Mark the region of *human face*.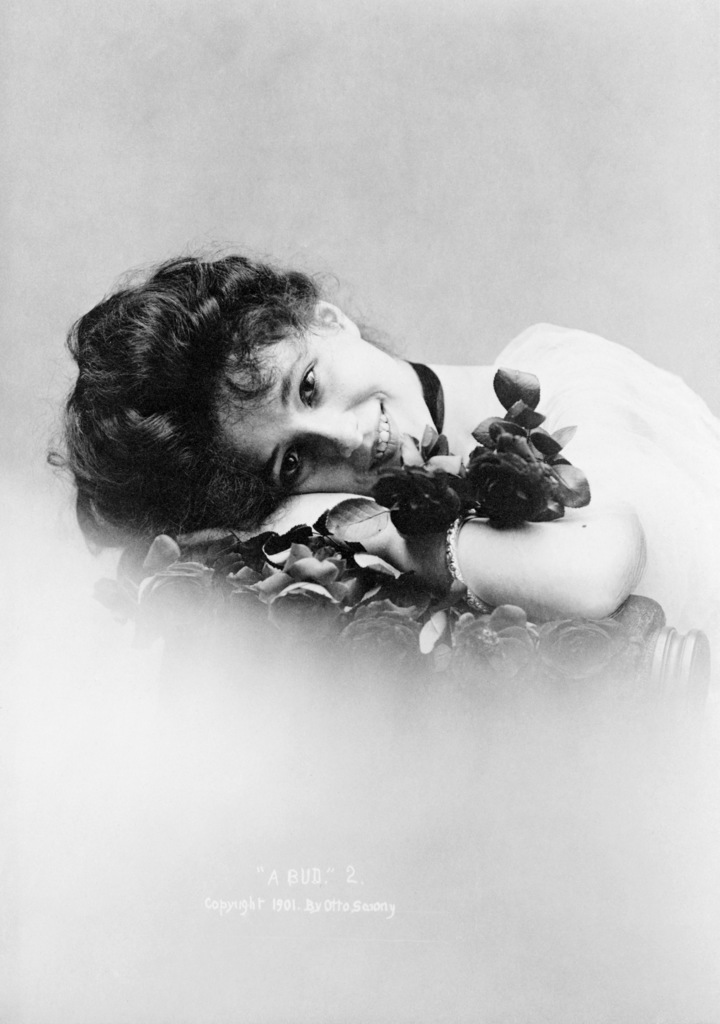
Region: (216, 325, 426, 496).
